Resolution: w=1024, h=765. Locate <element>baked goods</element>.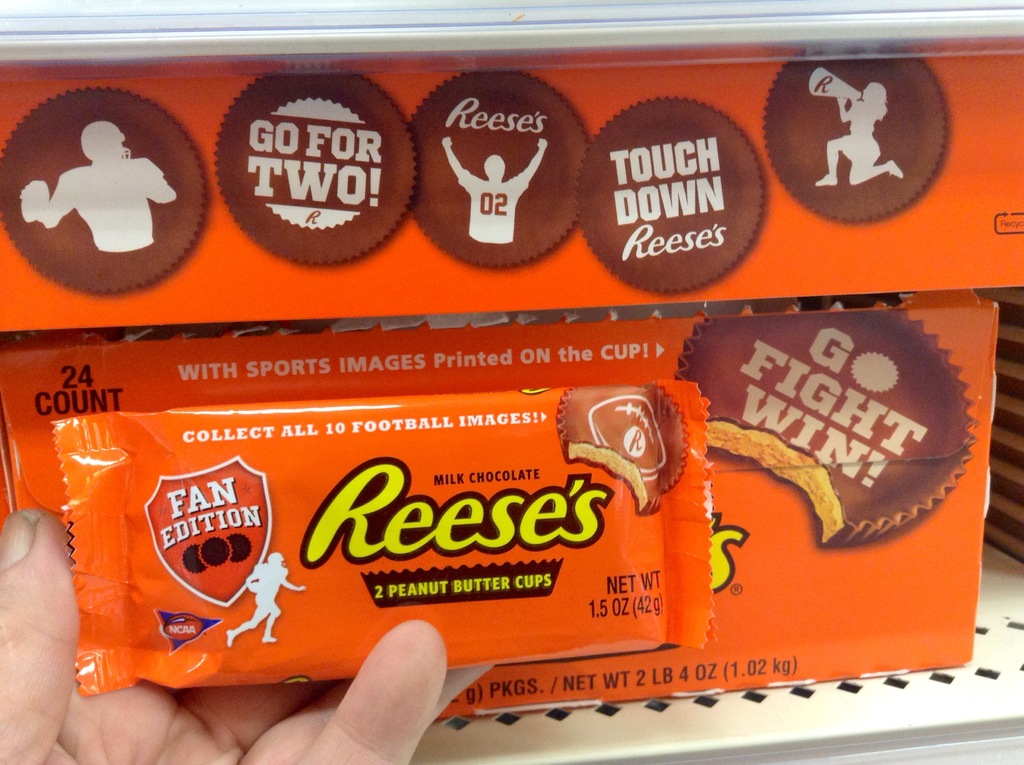
{"x1": 408, "y1": 69, "x2": 587, "y2": 268}.
